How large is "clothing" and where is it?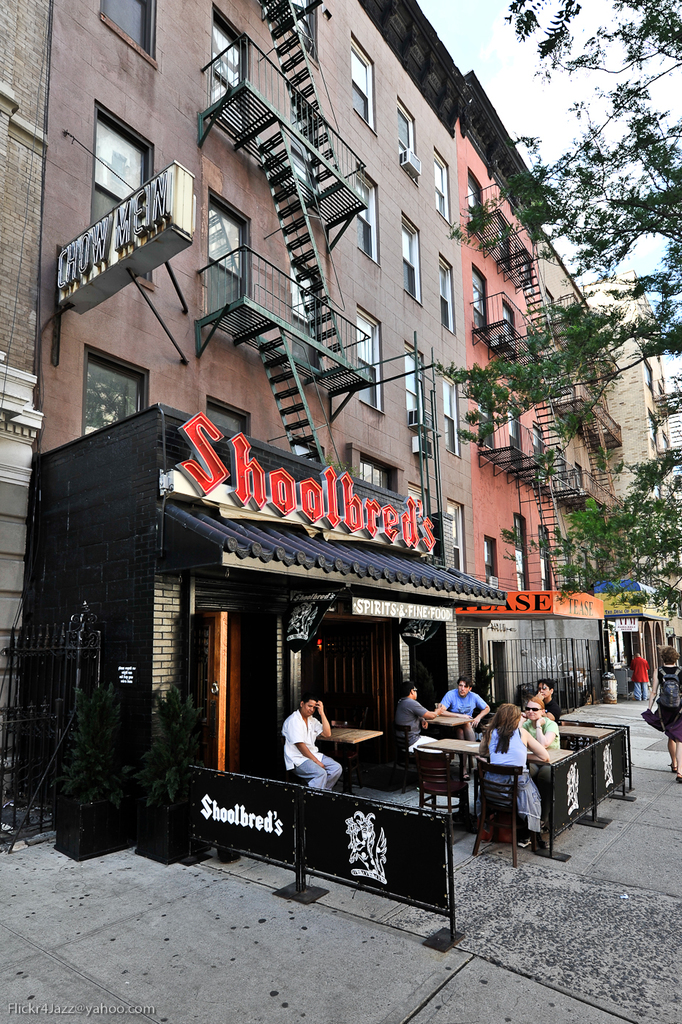
Bounding box: (520, 715, 562, 759).
